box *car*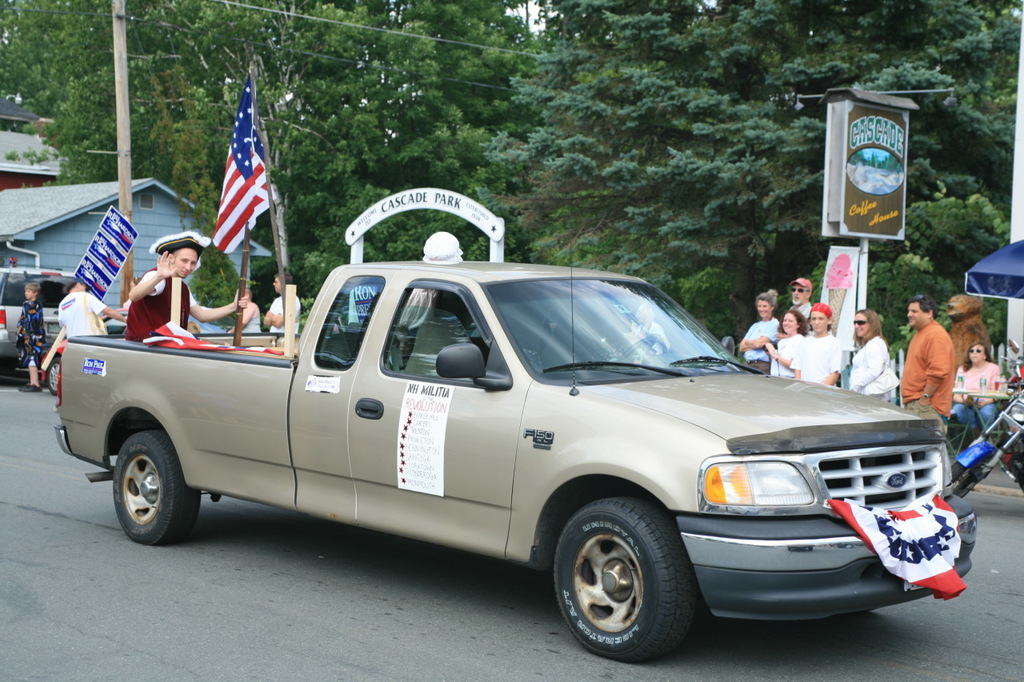
BBox(0, 264, 85, 372)
